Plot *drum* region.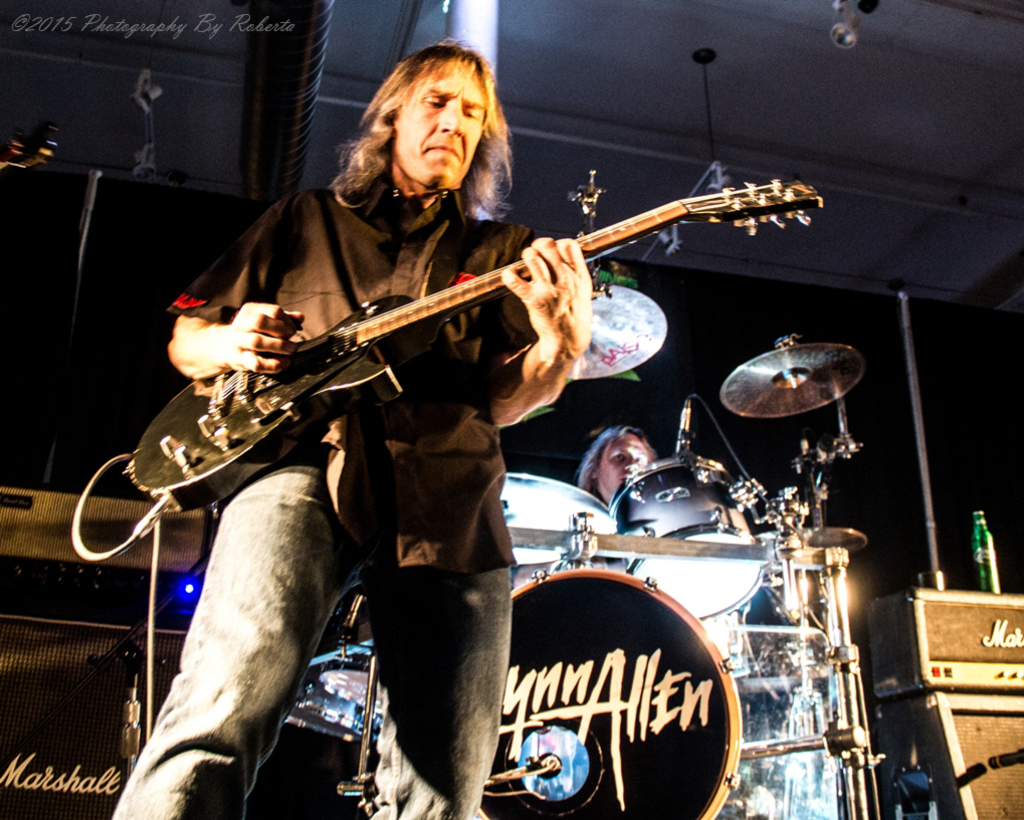
Plotted at 618/454/764/618.
